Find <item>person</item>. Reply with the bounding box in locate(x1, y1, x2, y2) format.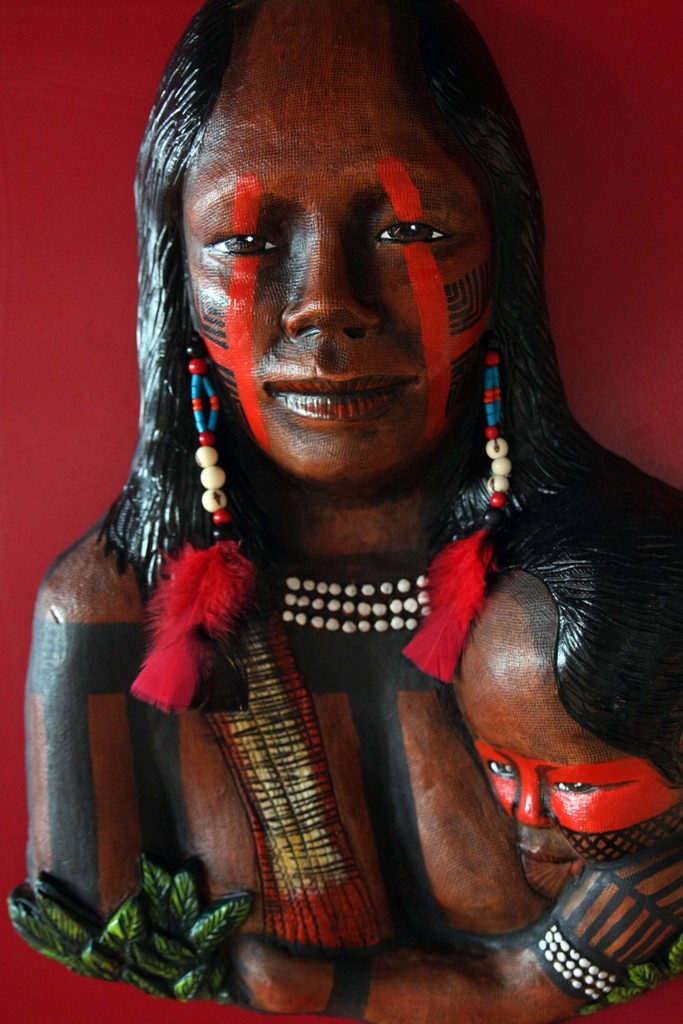
locate(2, 0, 652, 1023).
